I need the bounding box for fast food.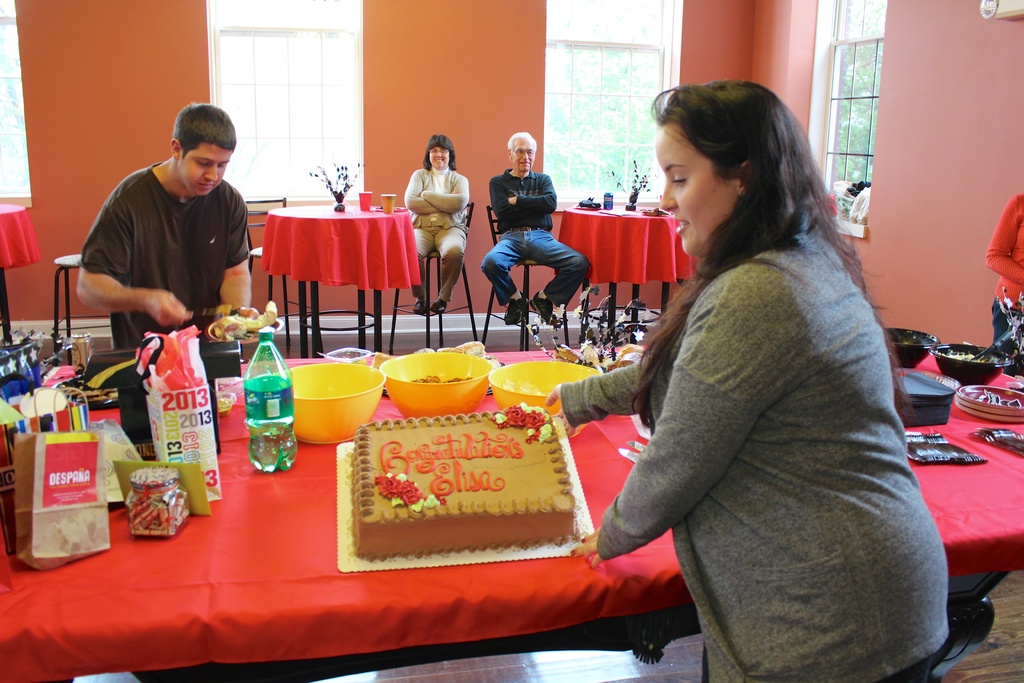
Here it is: bbox=[349, 394, 584, 555].
